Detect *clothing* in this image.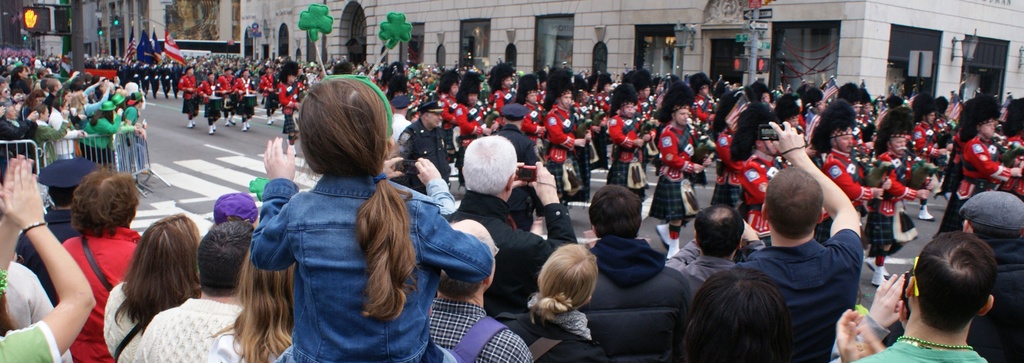
Detection: (left=520, top=302, right=600, bottom=362).
